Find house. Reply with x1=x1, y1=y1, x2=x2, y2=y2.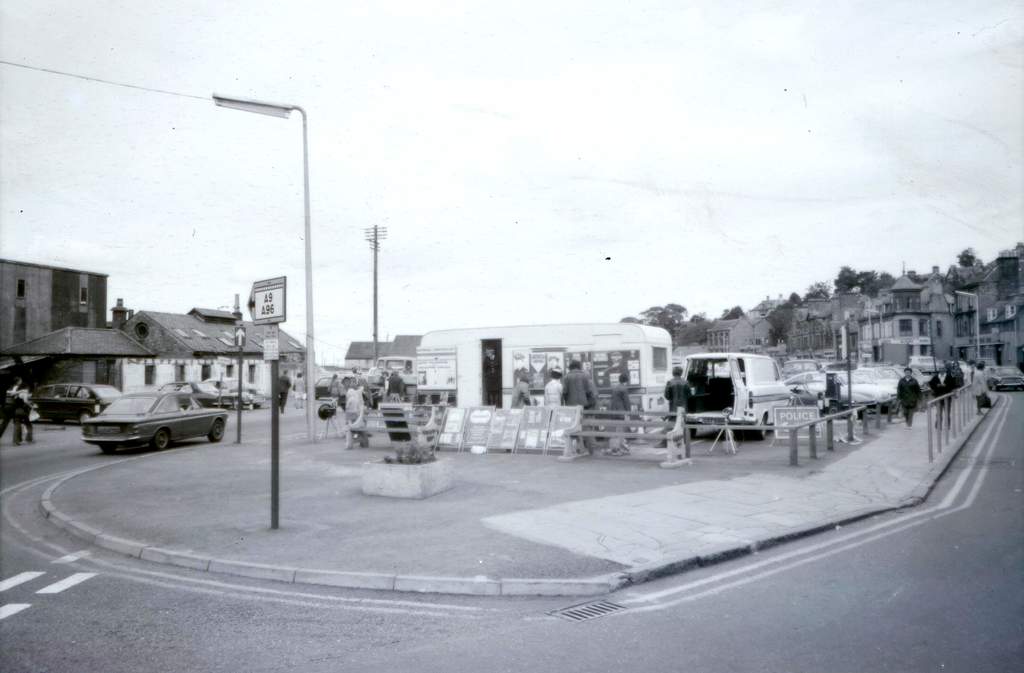
x1=340, y1=335, x2=385, y2=368.
